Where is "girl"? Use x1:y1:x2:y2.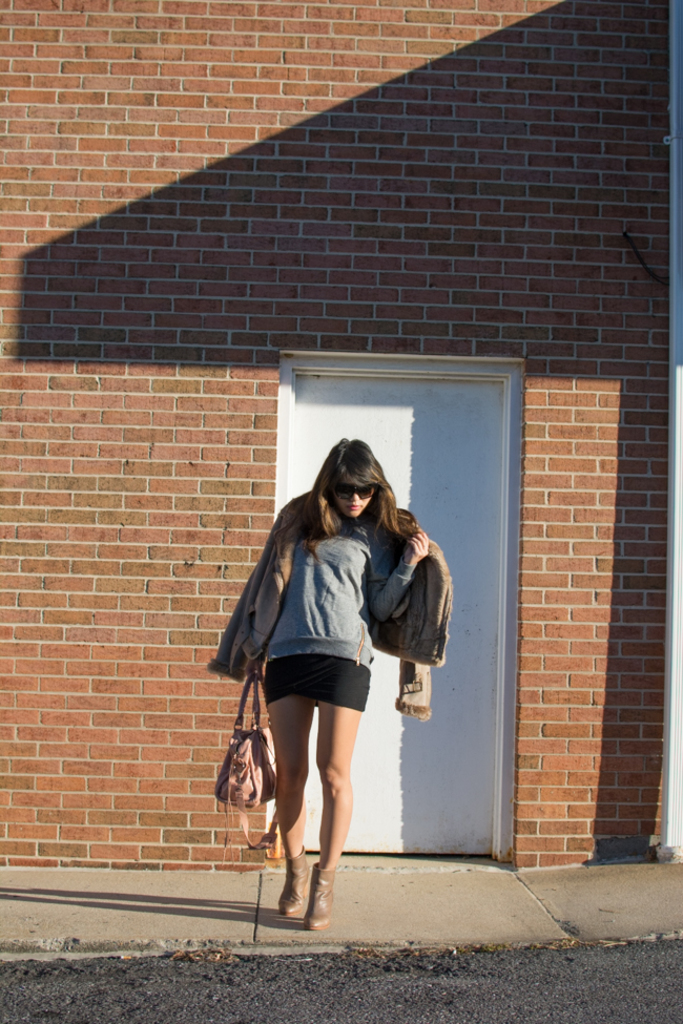
208:439:454:928.
